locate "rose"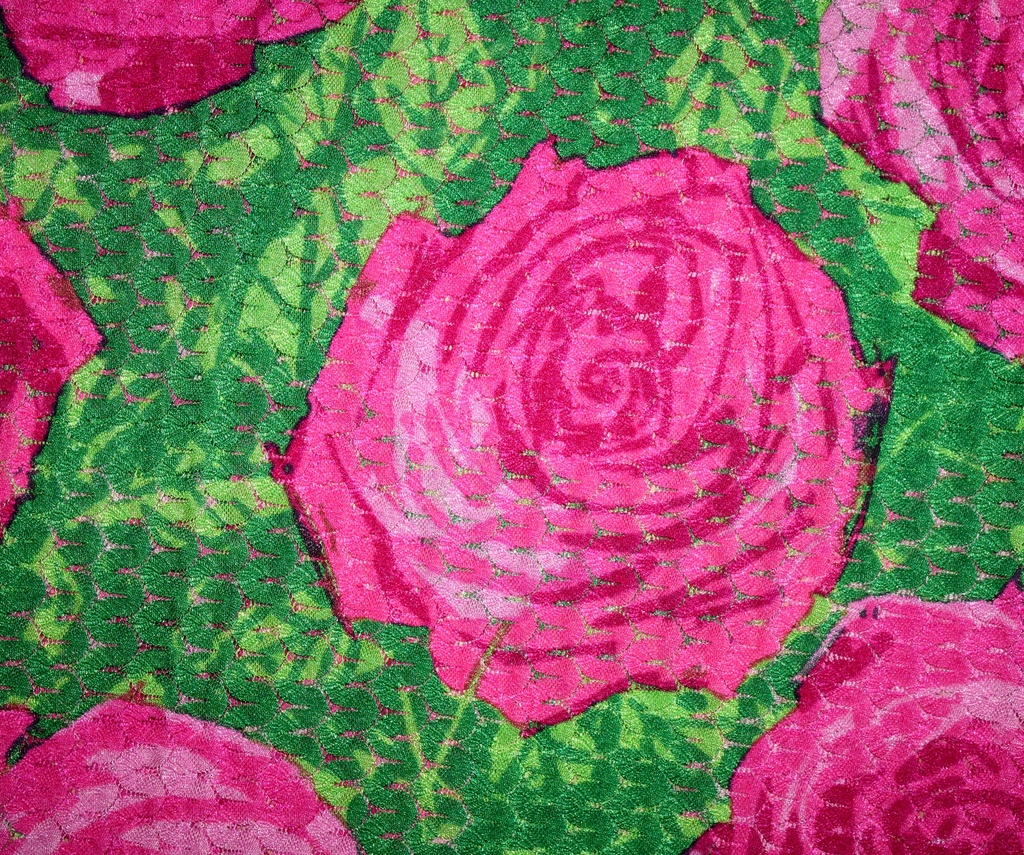
select_region(0, 696, 356, 854)
